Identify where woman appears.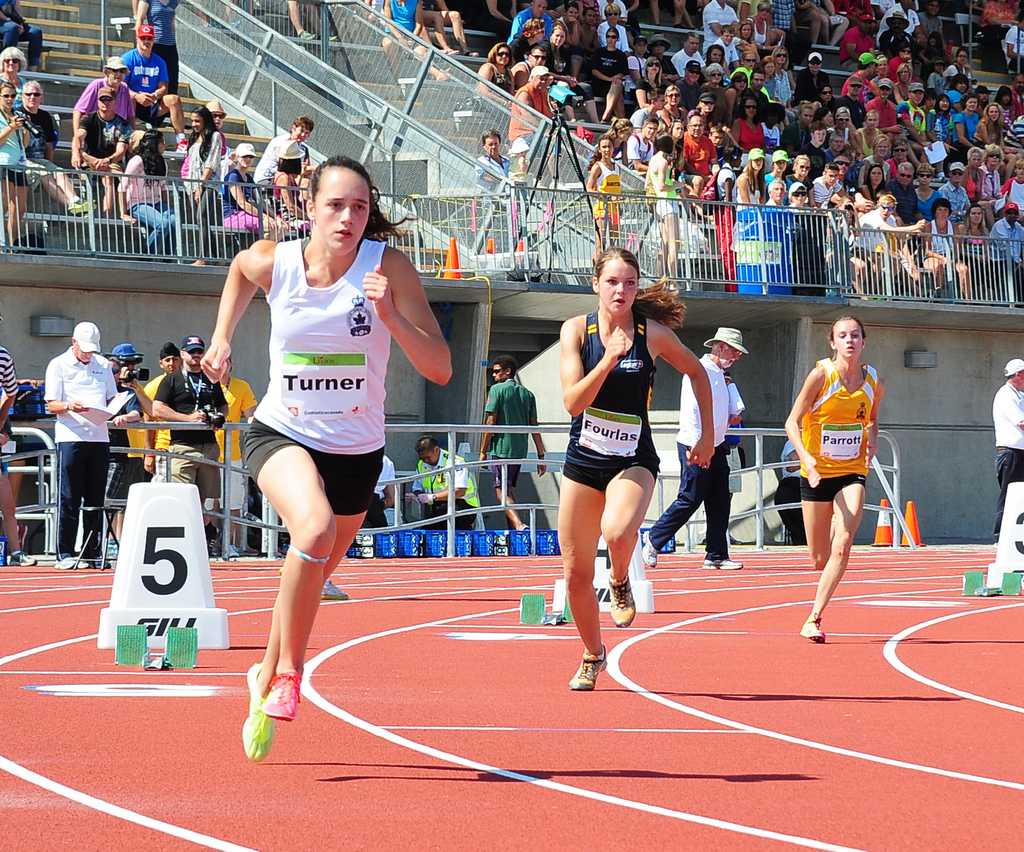
Appears at x1=660, y1=91, x2=688, y2=131.
